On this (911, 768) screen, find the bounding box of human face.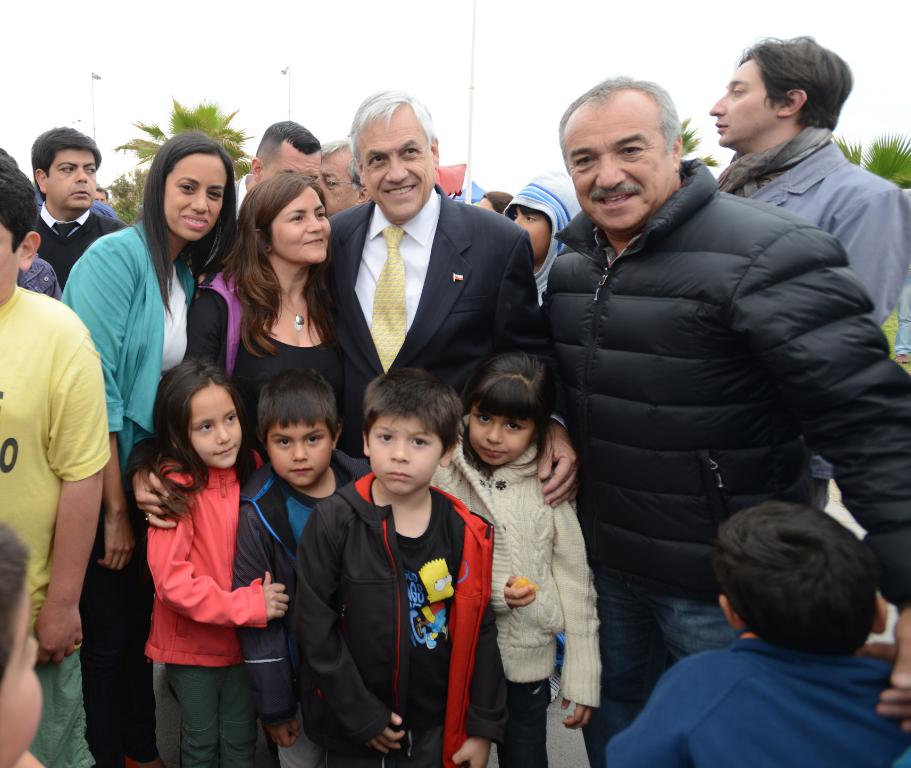
Bounding box: pyautogui.locateOnScreen(162, 149, 228, 242).
